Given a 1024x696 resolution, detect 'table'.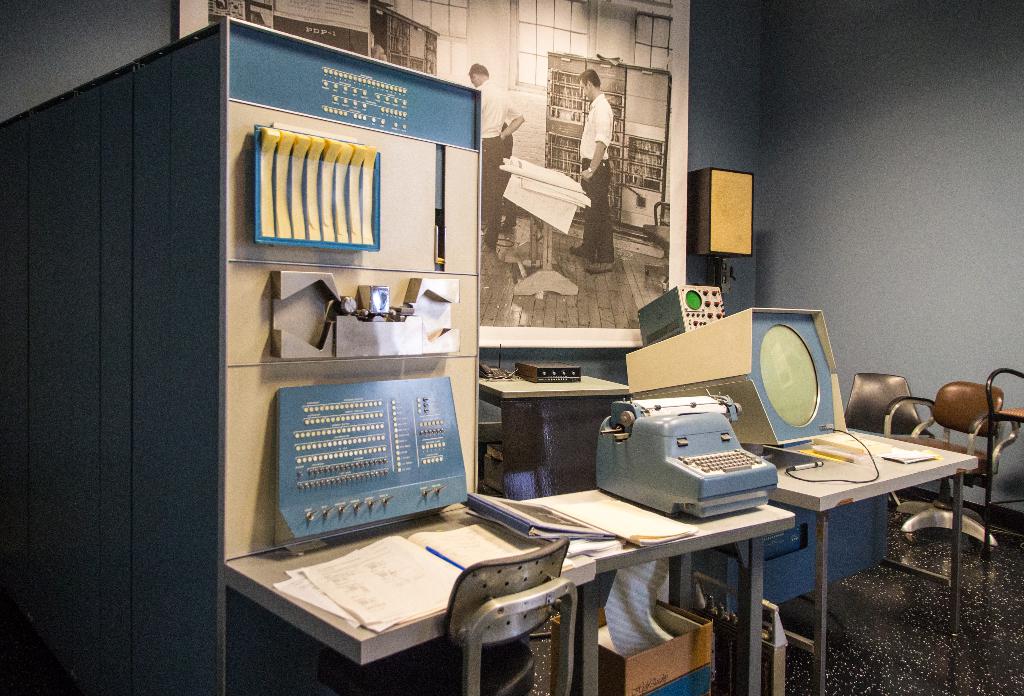
BBox(669, 430, 979, 695).
